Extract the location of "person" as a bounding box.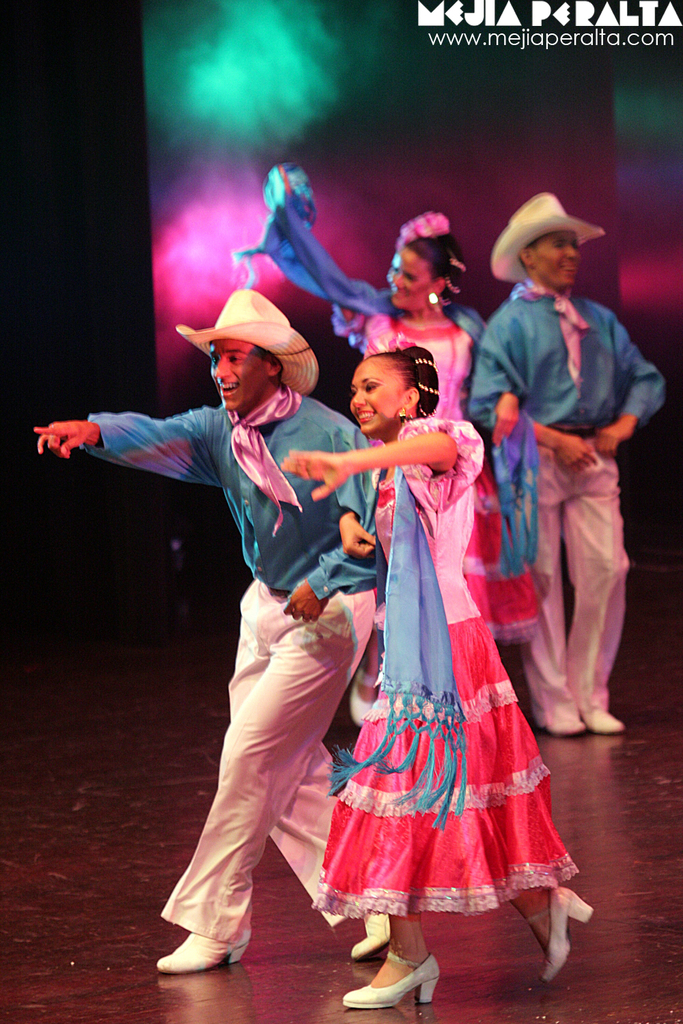
Rect(273, 341, 608, 1012).
